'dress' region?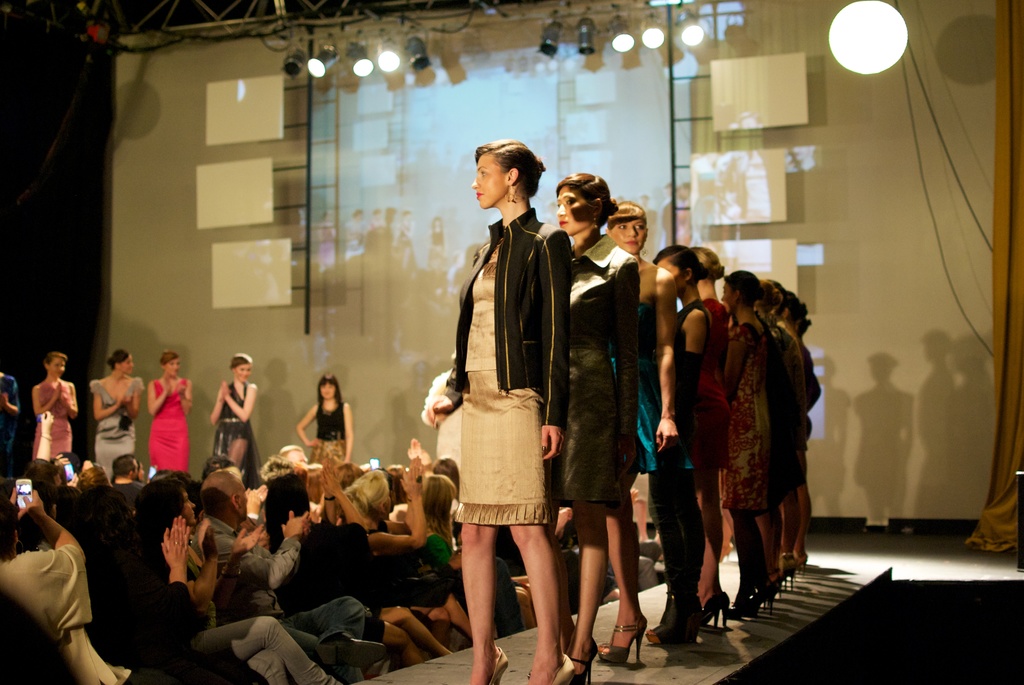
Rect(210, 383, 262, 489)
